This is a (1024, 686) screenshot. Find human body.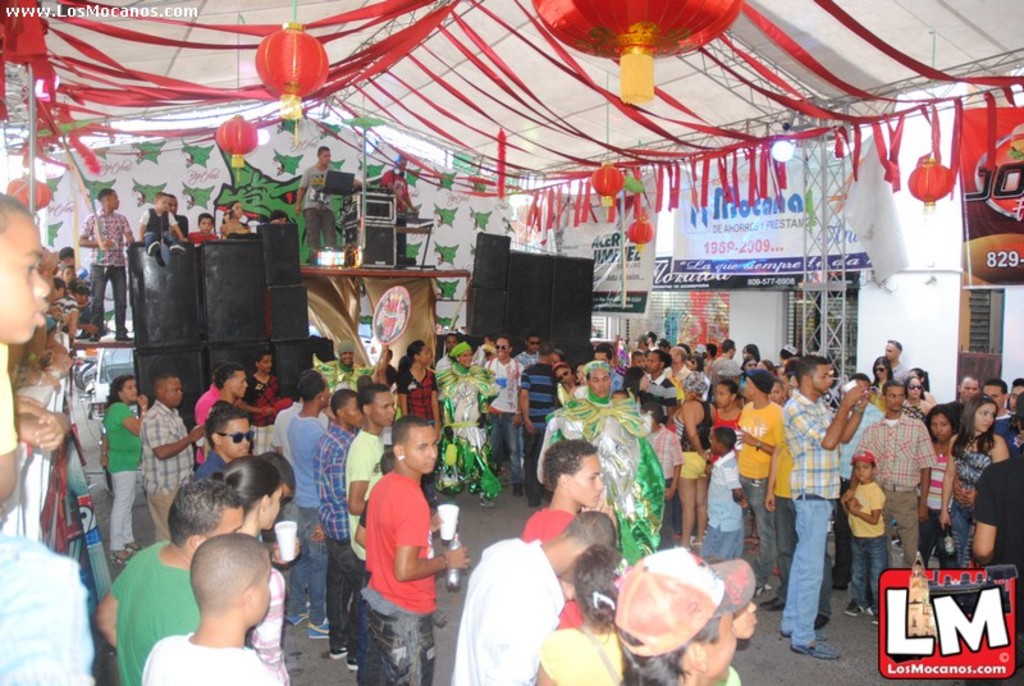
Bounding box: [220, 198, 246, 233].
